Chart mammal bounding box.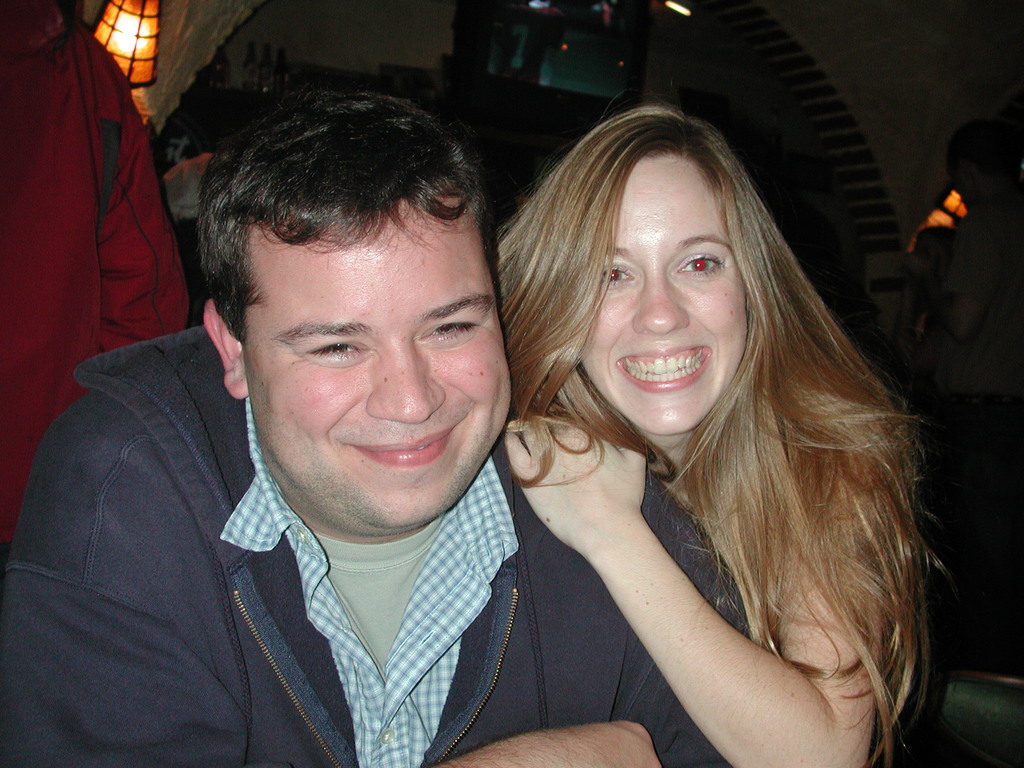
Charted: [x1=493, y1=90, x2=929, y2=767].
